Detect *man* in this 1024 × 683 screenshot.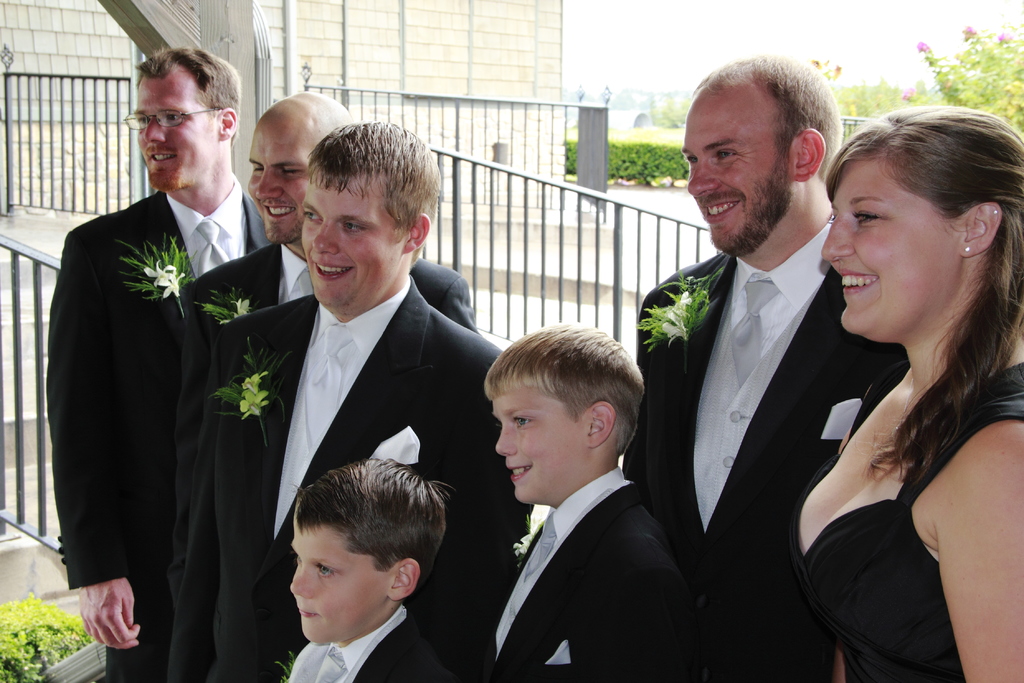
Detection: region(174, 119, 527, 682).
